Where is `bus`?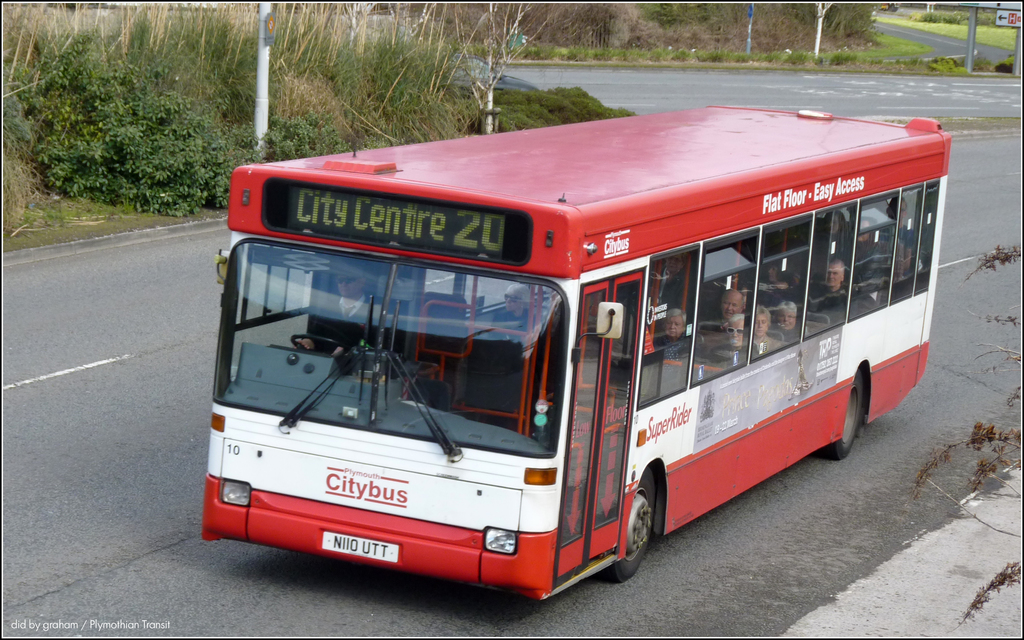
{"x1": 210, "y1": 104, "x2": 951, "y2": 599}.
